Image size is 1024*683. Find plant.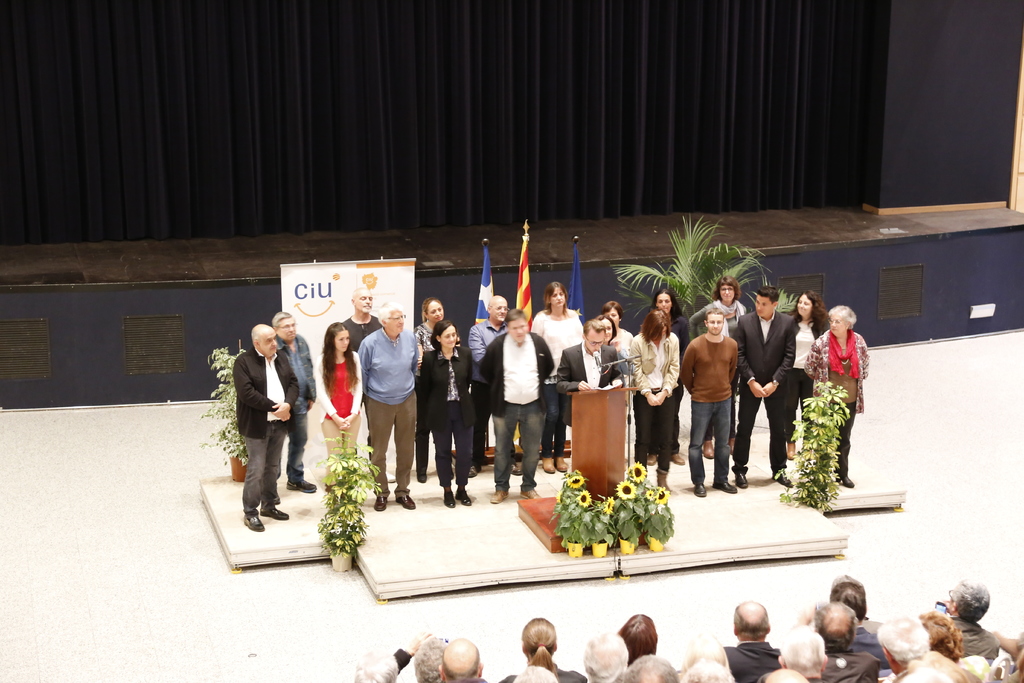
[195,344,248,466].
